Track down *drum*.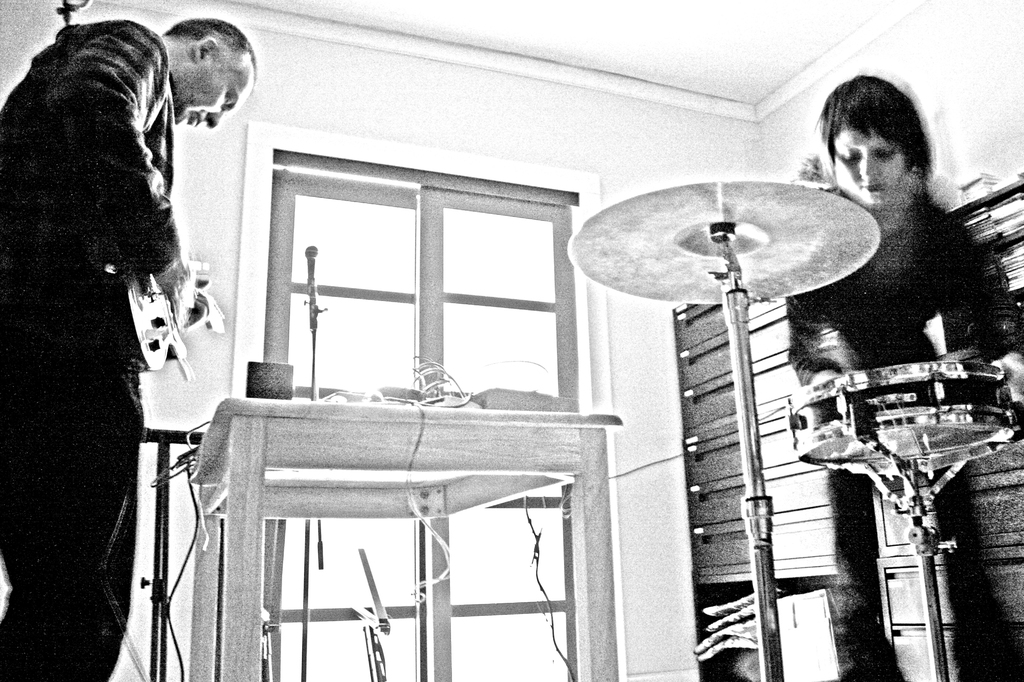
Tracked to 789:370:1013:468.
